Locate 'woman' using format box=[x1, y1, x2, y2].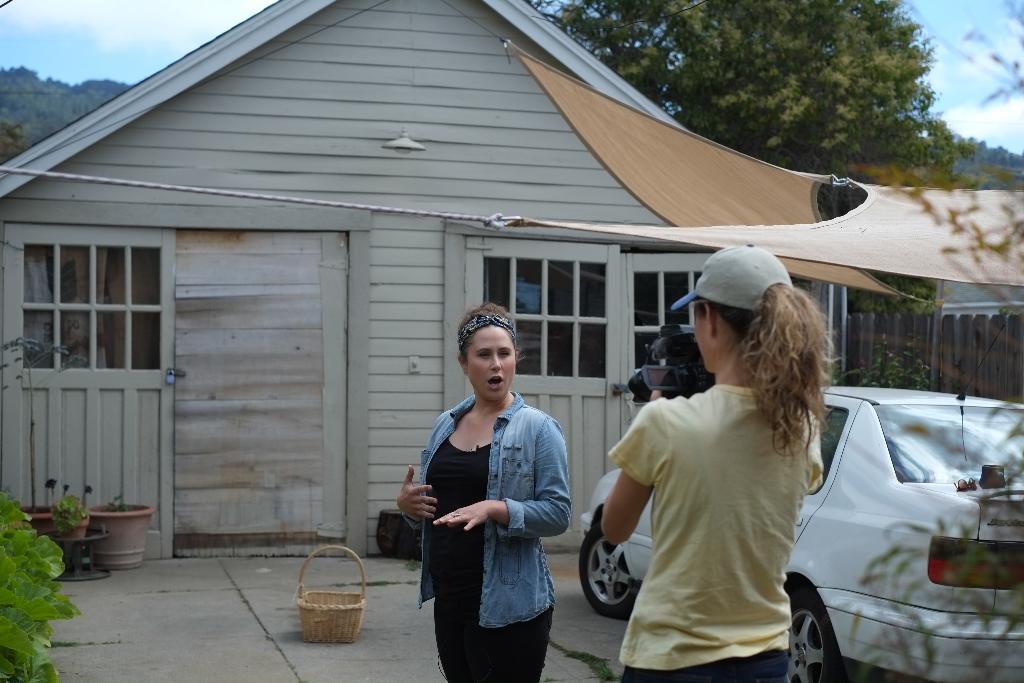
box=[404, 307, 573, 682].
